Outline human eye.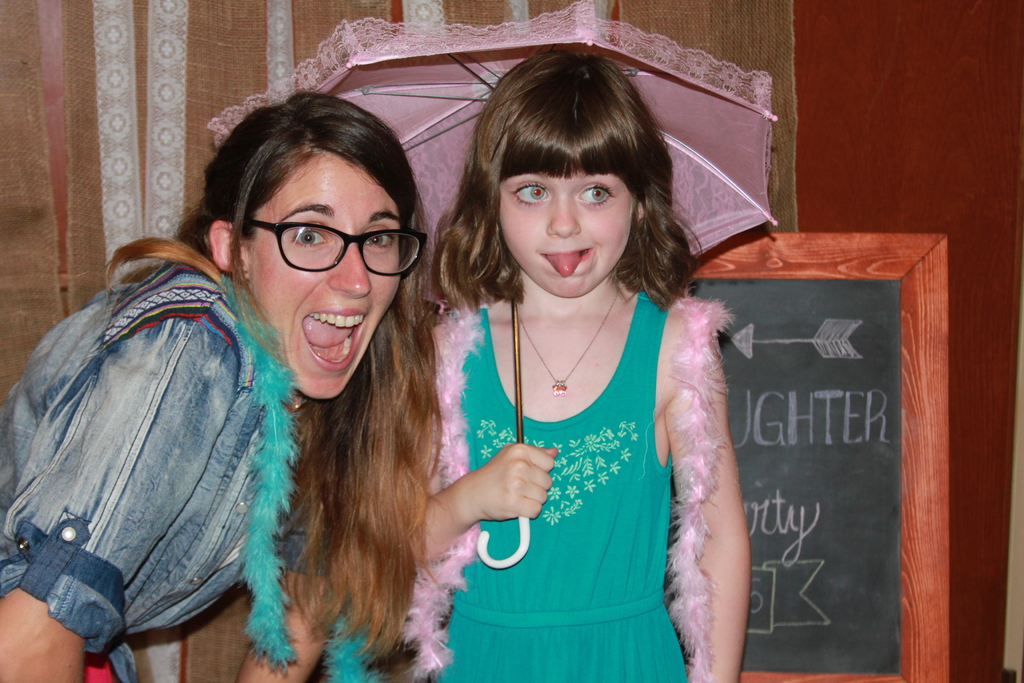
Outline: bbox(363, 226, 399, 252).
